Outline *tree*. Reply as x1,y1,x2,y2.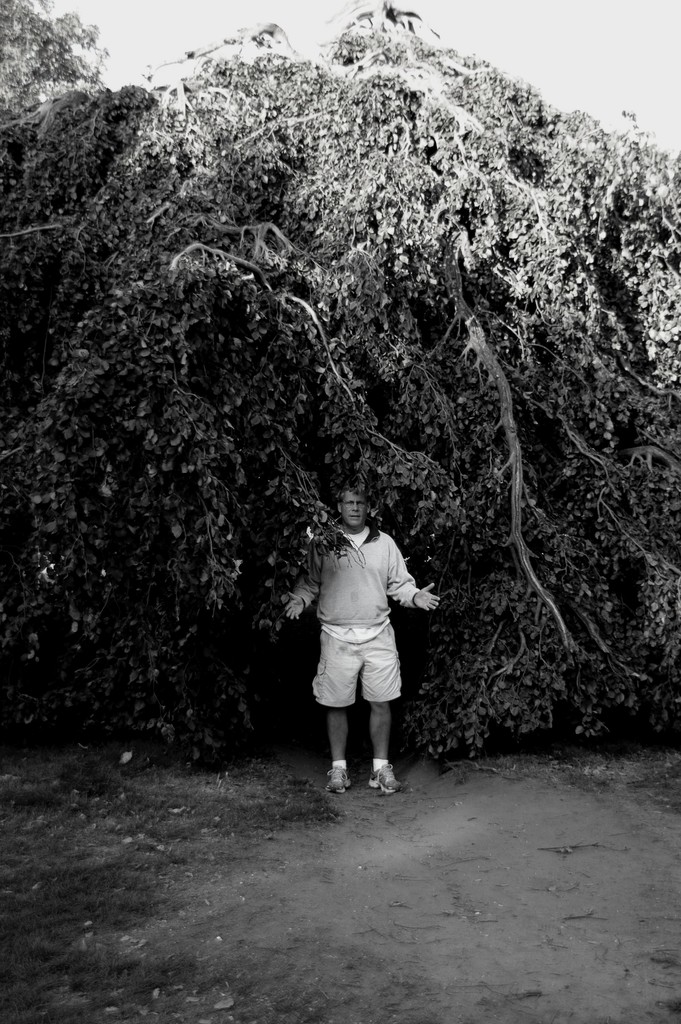
0,0,680,783.
